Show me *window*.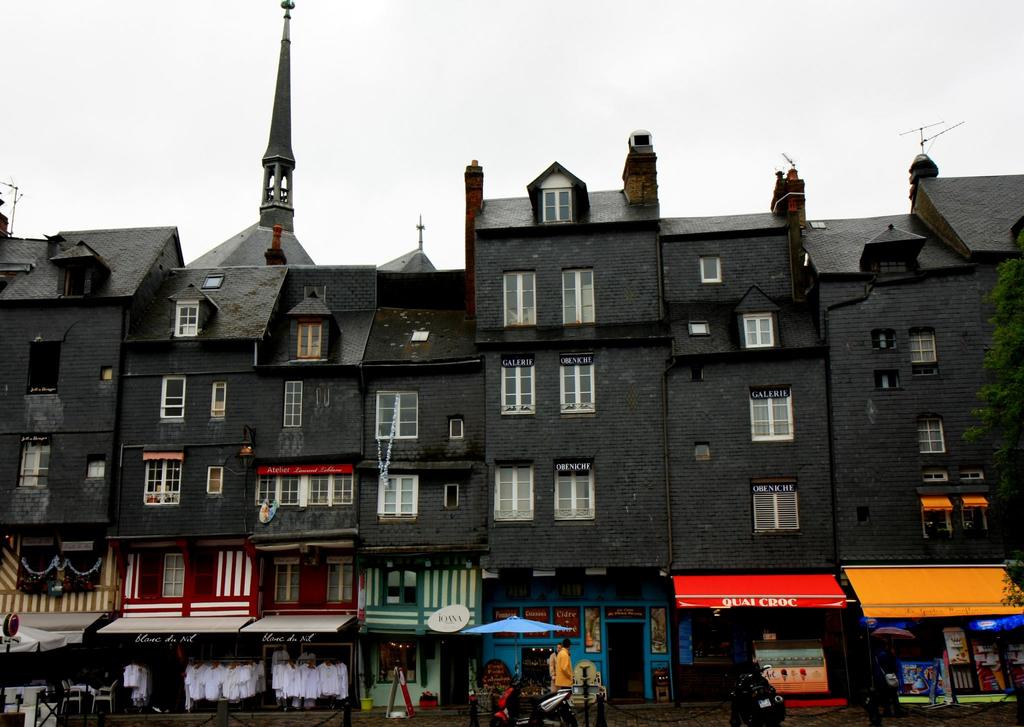
*window* is here: select_region(563, 267, 595, 323).
